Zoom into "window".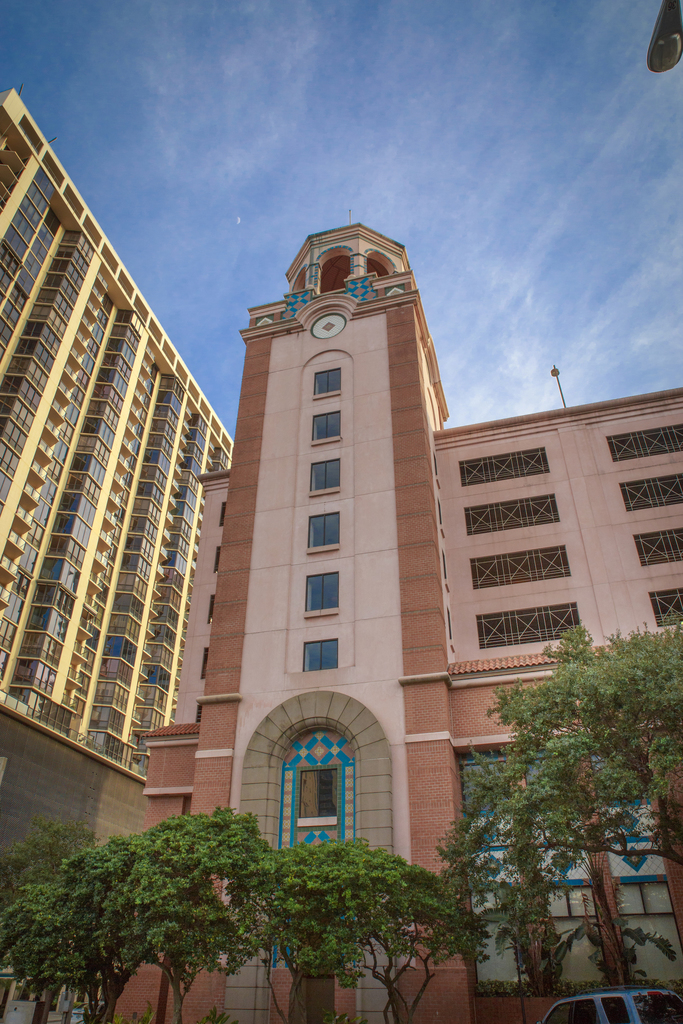
Zoom target: Rect(368, 252, 391, 279).
